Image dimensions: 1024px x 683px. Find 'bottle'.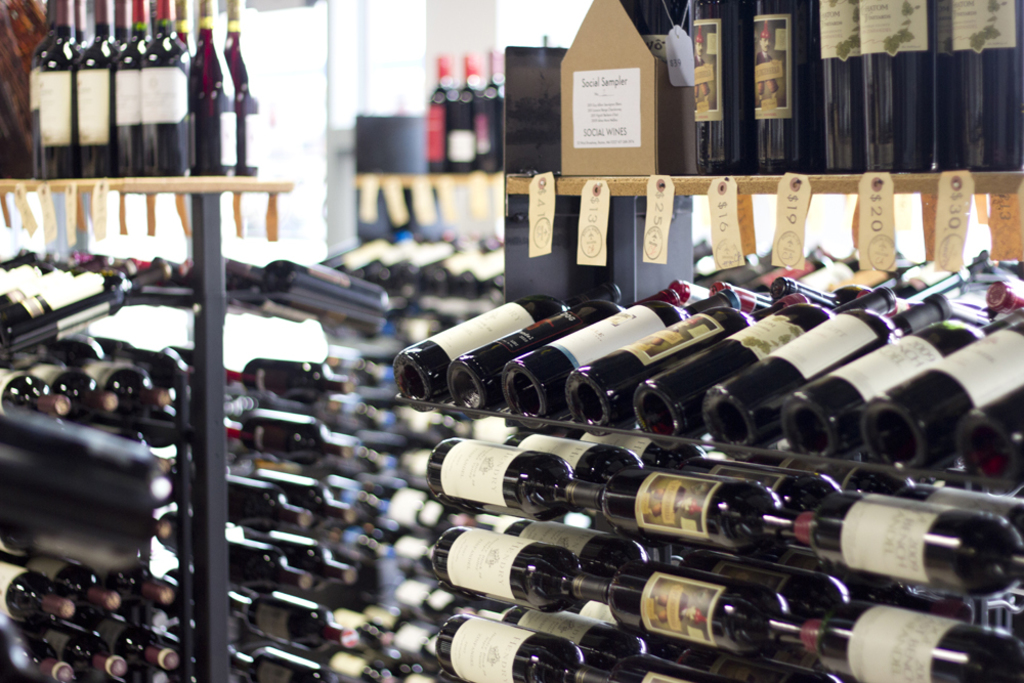
left=855, top=0, right=935, bottom=175.
